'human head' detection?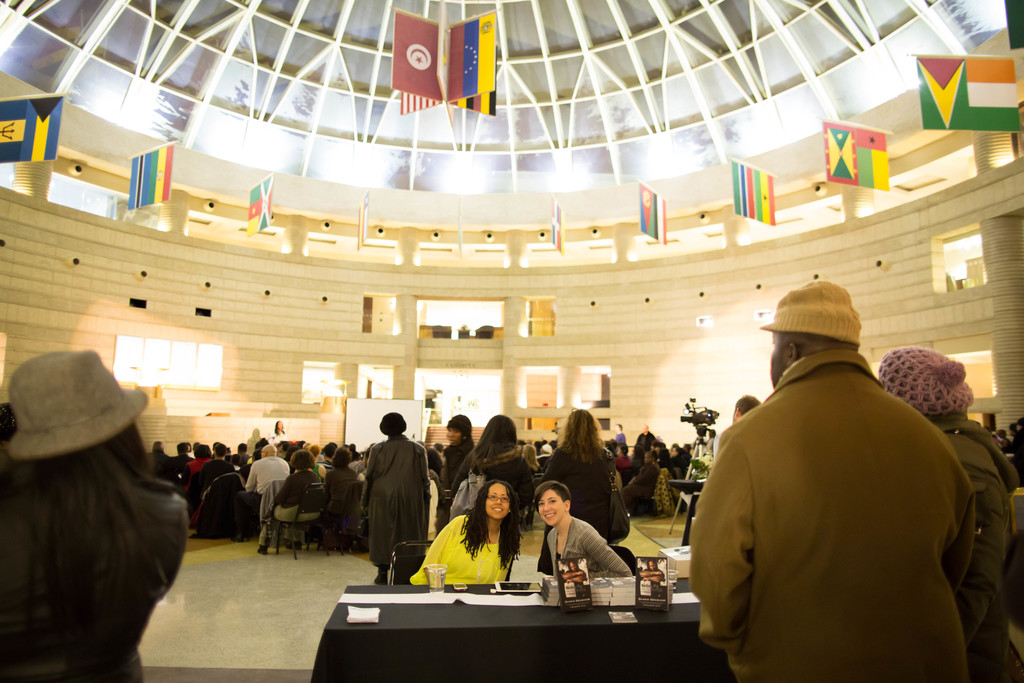
l=1009, t=422, r=1014, b=436
